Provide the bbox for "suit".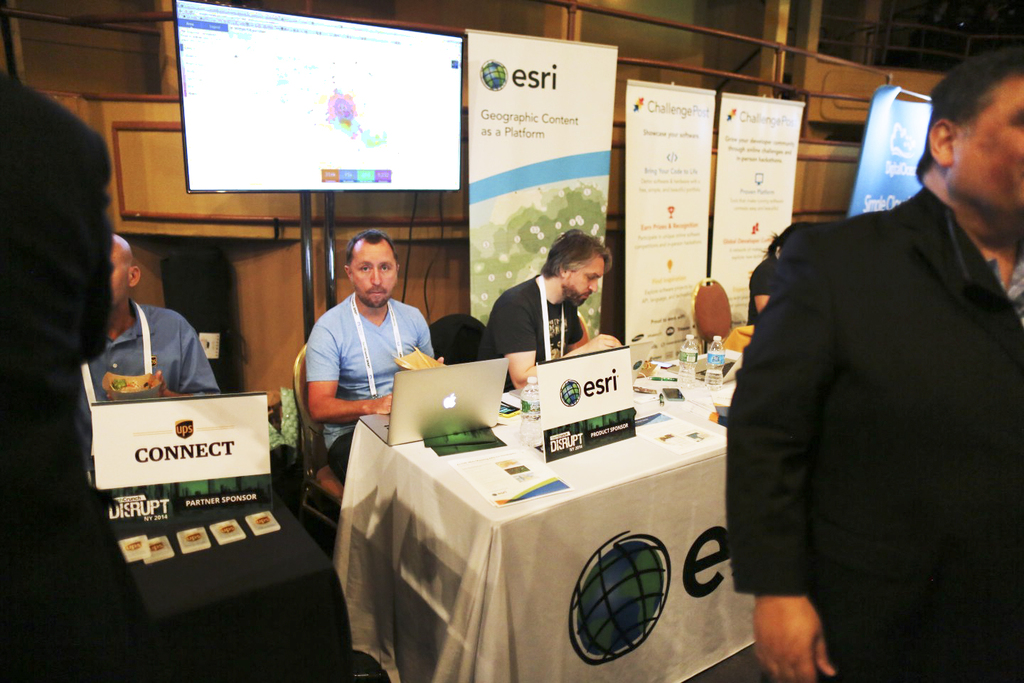
735/89/1013/674.
